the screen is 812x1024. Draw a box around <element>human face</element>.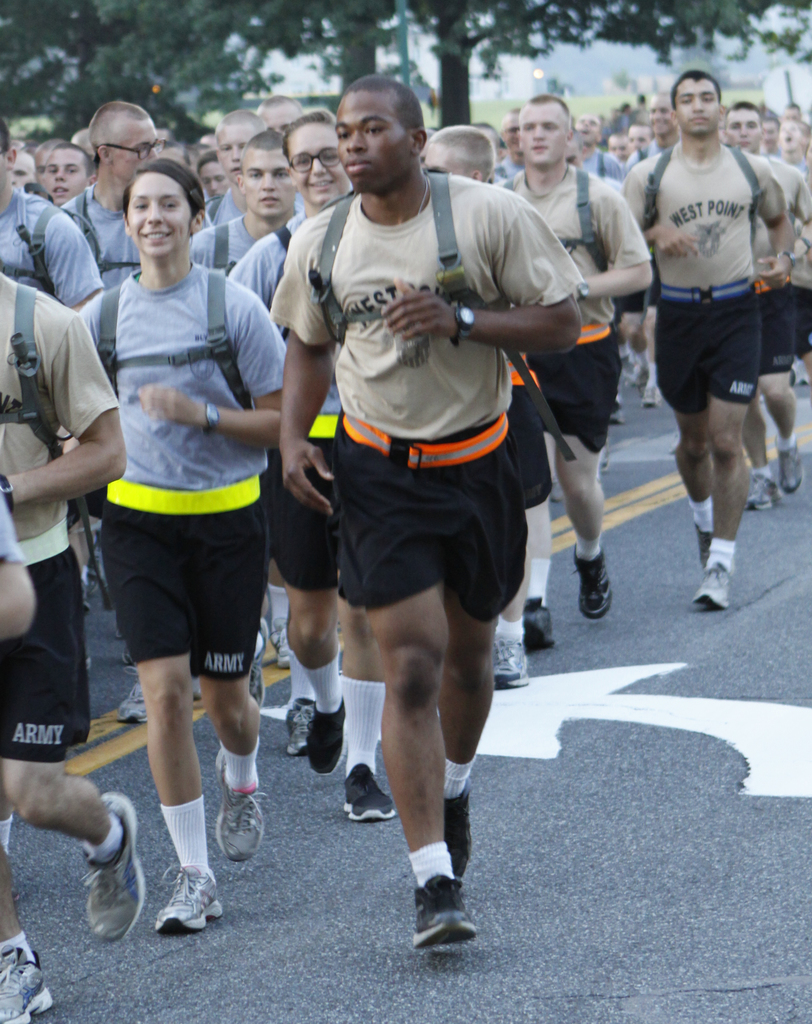
x1=111 y1=118 x2=158 y2=178.
